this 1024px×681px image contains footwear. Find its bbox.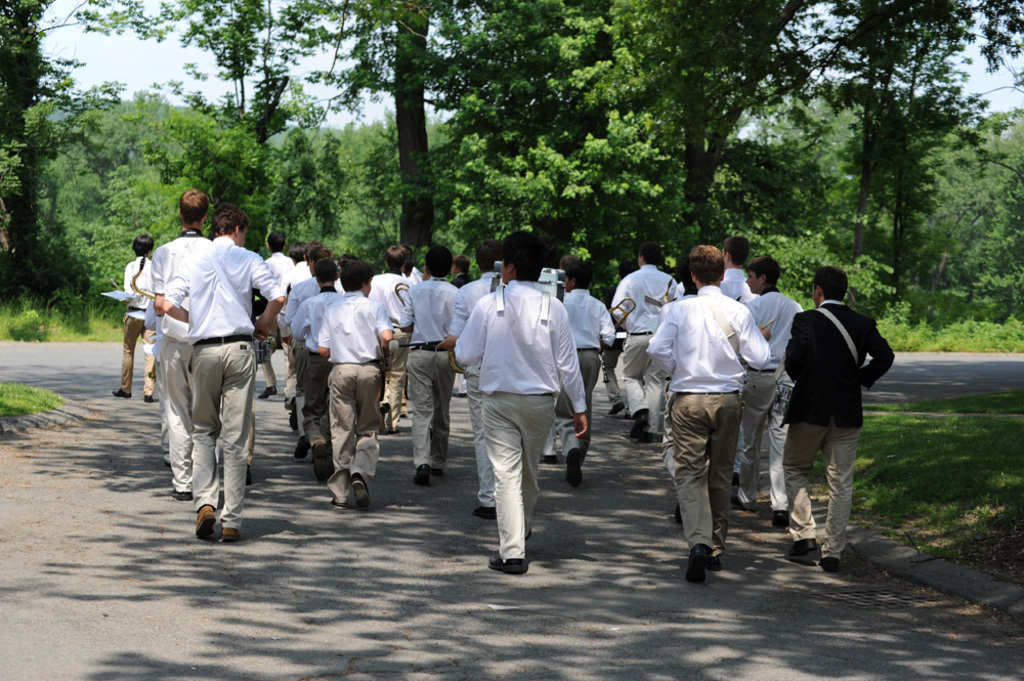
453, 391, 468, 397.
